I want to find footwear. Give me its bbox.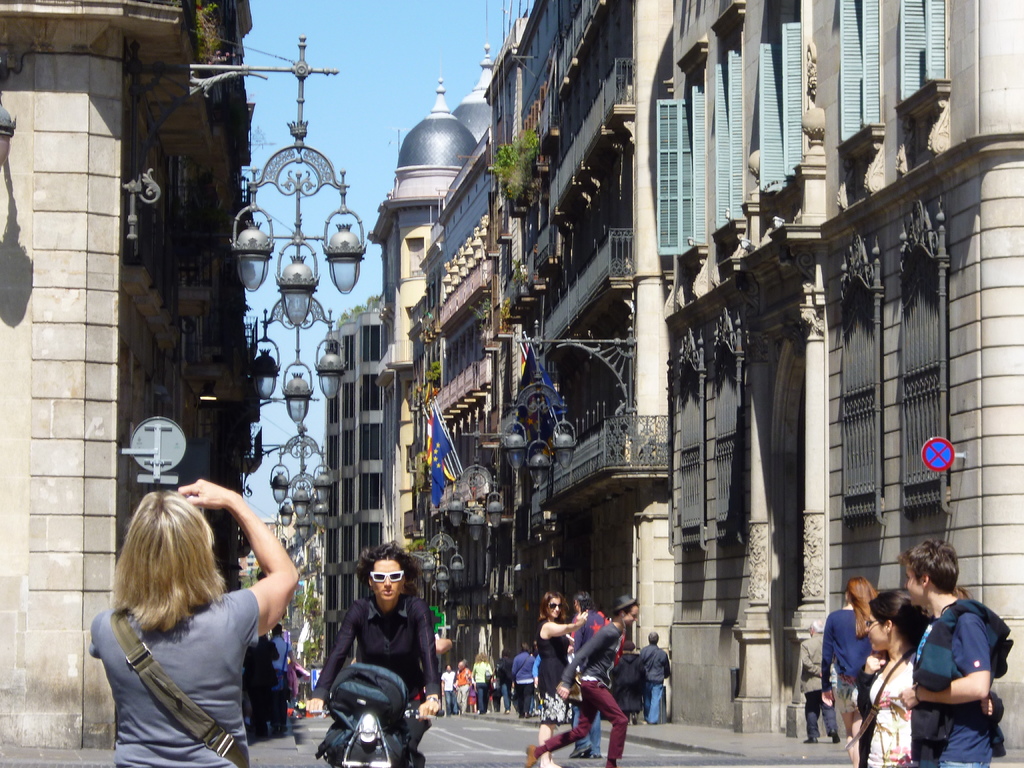
[591, 752, 602, 761].
